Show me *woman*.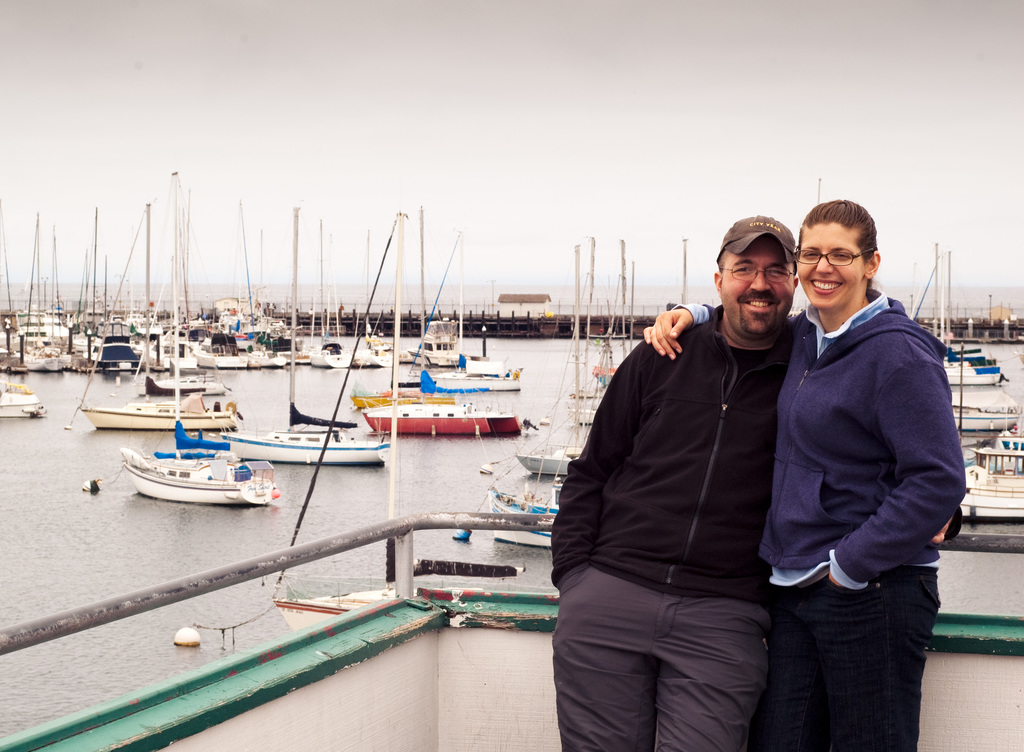
*woman* is here: {"x1": 641, "y1": 197, "x2": 967, "y2": 751}.
